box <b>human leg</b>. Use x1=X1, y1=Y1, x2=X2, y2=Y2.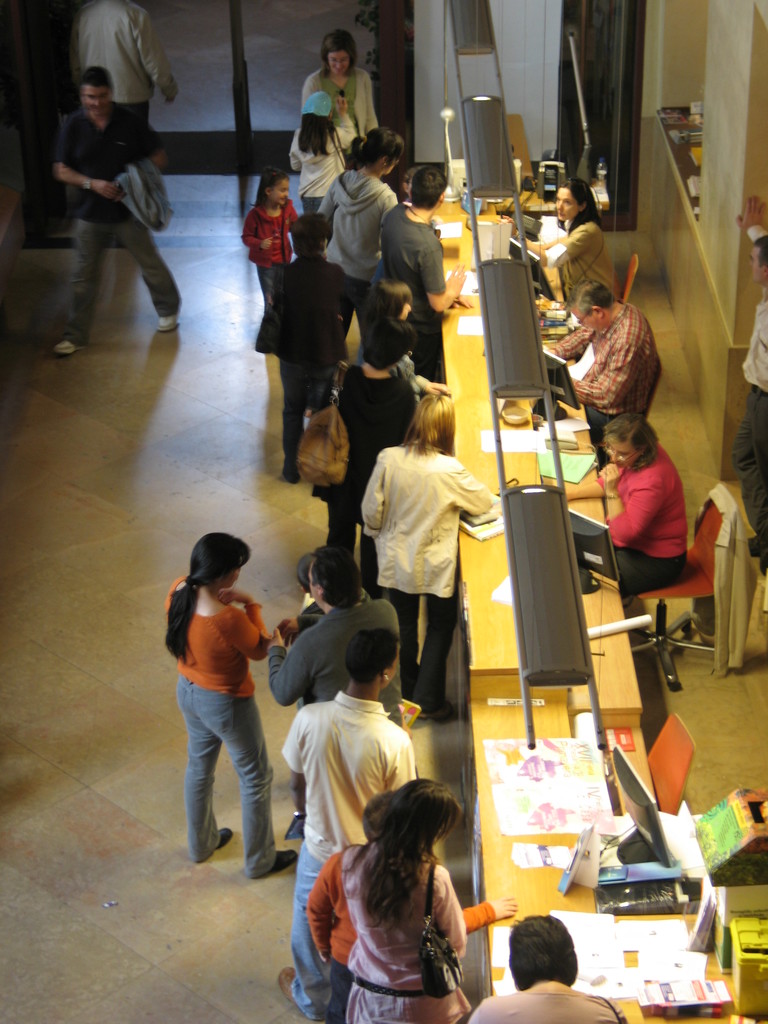
x1=372, y1=550, x2=420, y2=703.
